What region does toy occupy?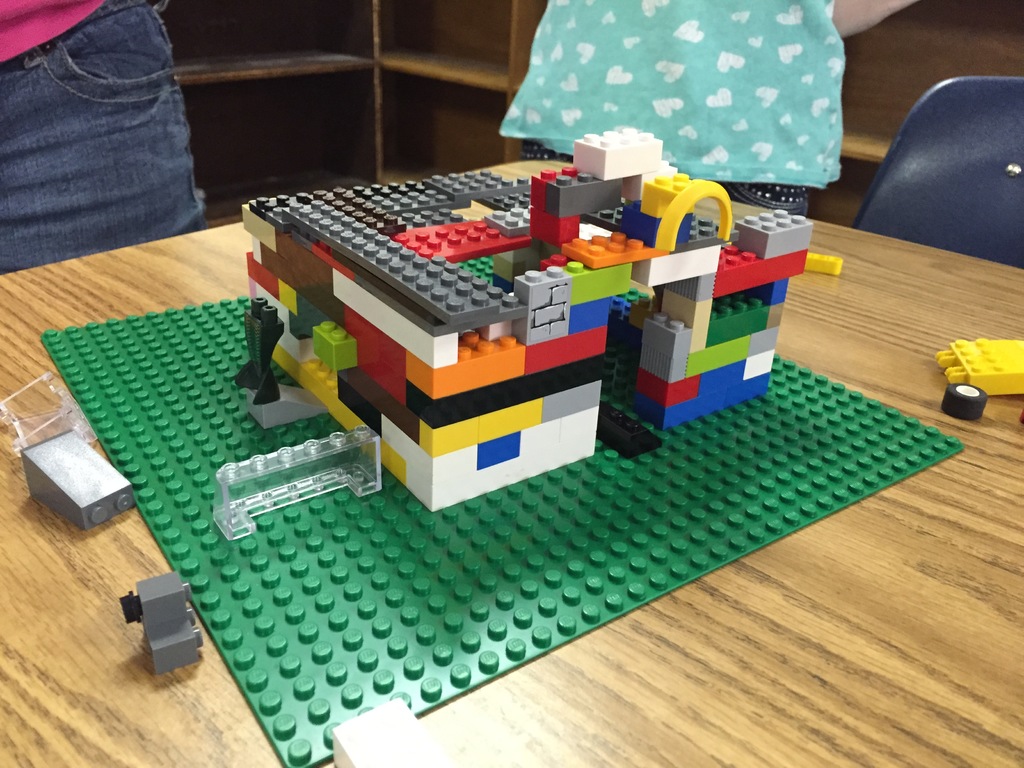
{"x1": 20, "y1": 429, "x2": 134, "y2": 531}.
